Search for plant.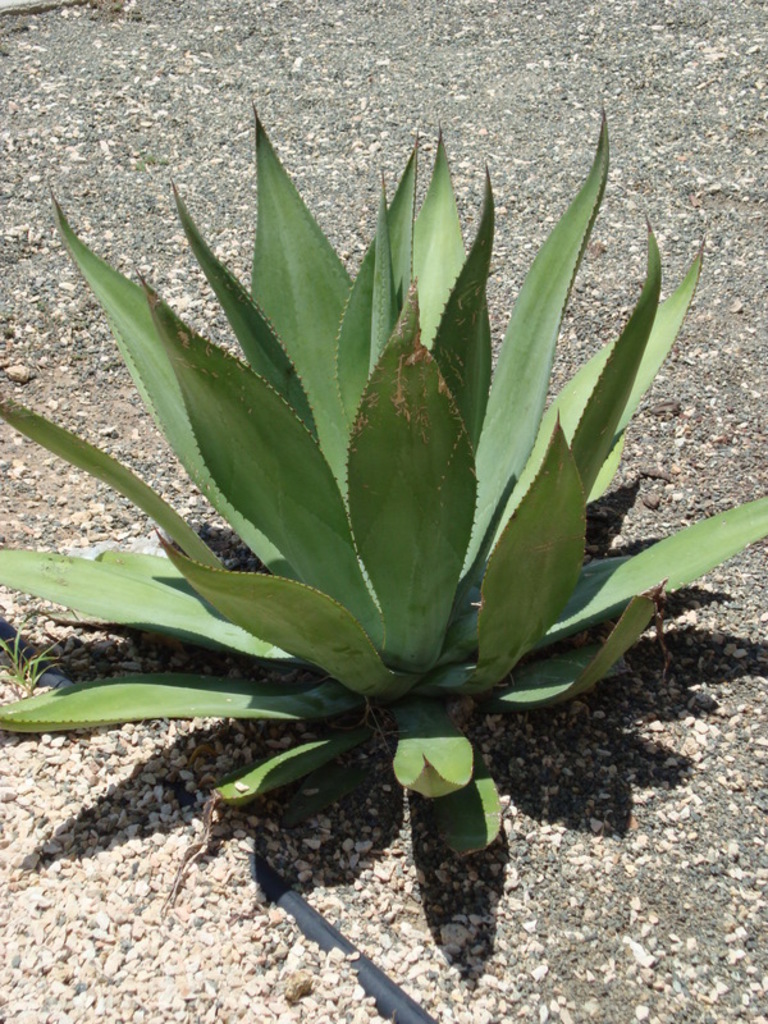
Found at [left=0, top=92, right=767, bottom=874].
